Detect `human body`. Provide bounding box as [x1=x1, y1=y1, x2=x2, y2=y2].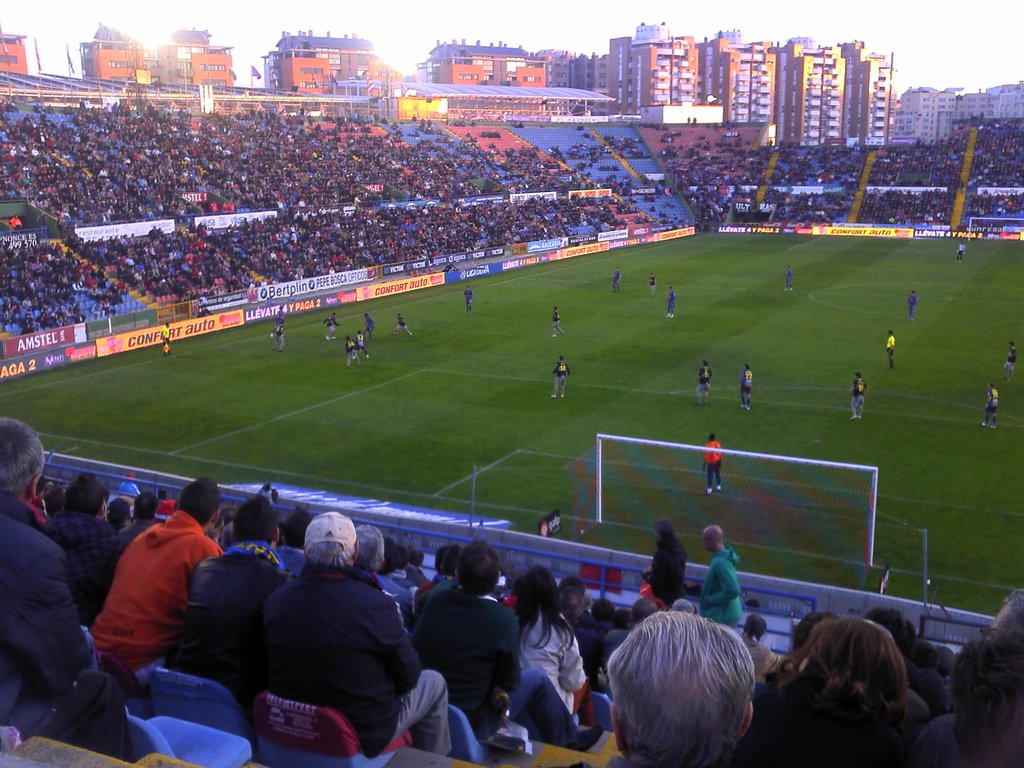
[x1=424, y1=542, x2=451, y2=589].
